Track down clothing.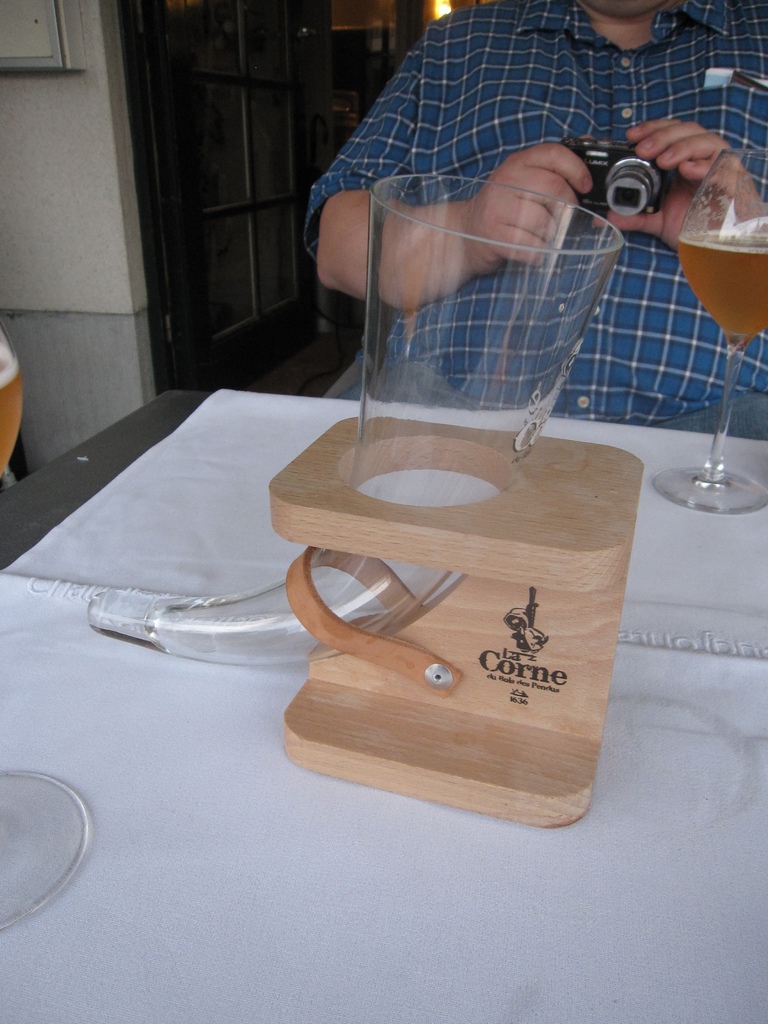
Tracked to x1=300, y1=8, x2=764, y2=388.
